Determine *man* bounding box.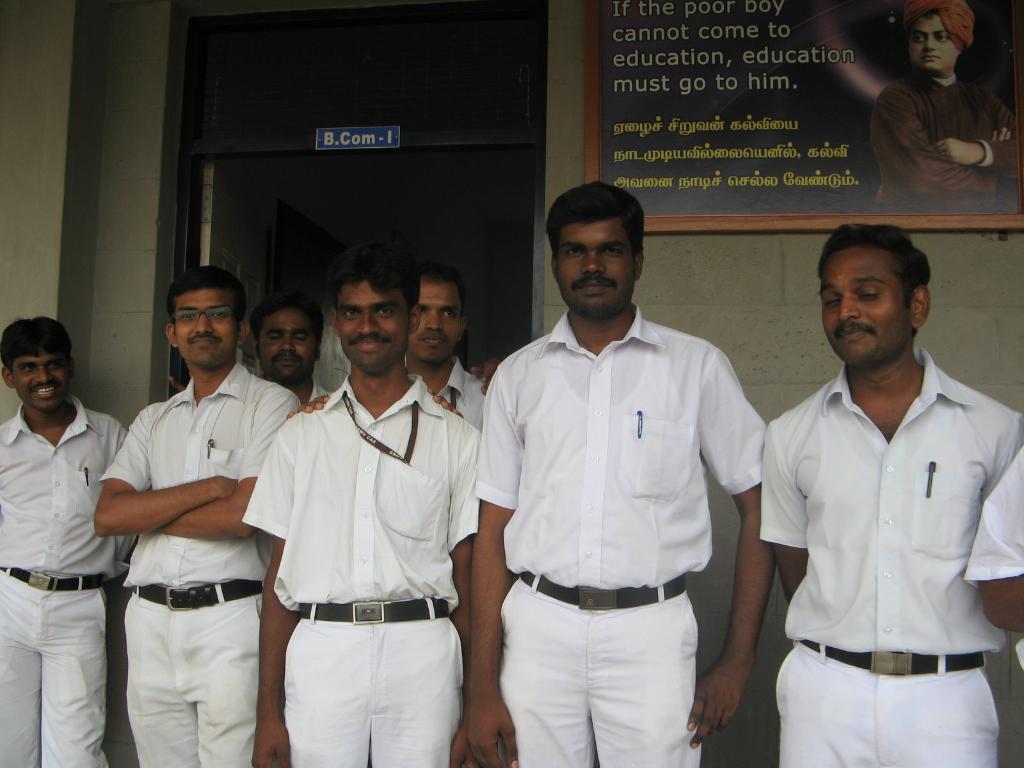
Determined: detection(466, 180, 766, 767).
